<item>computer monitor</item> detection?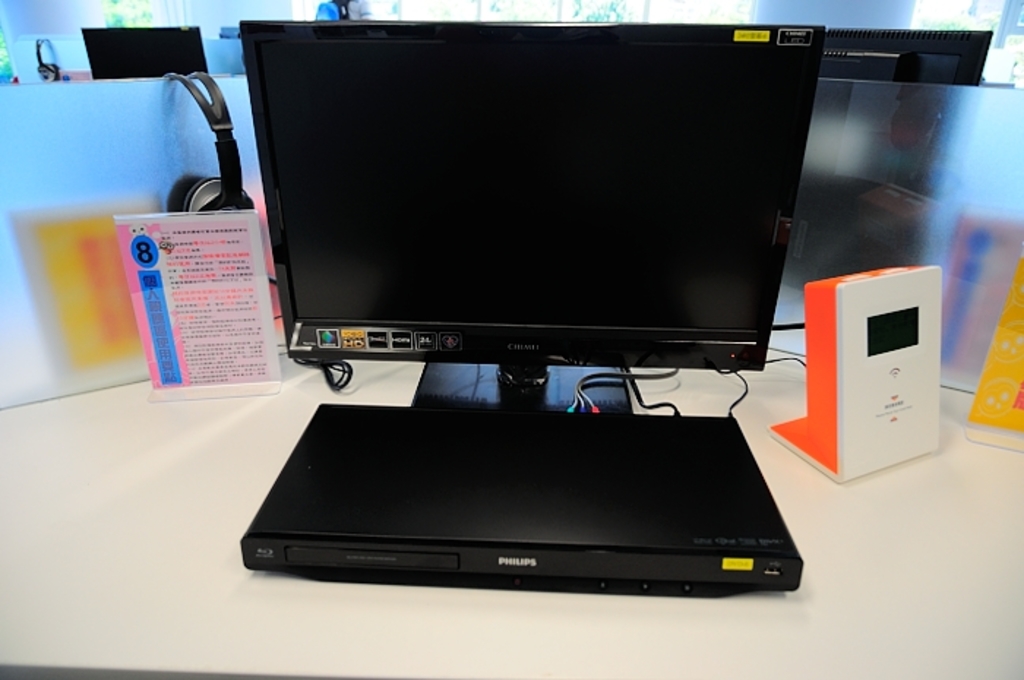
<box>80,26,208,85</box>
